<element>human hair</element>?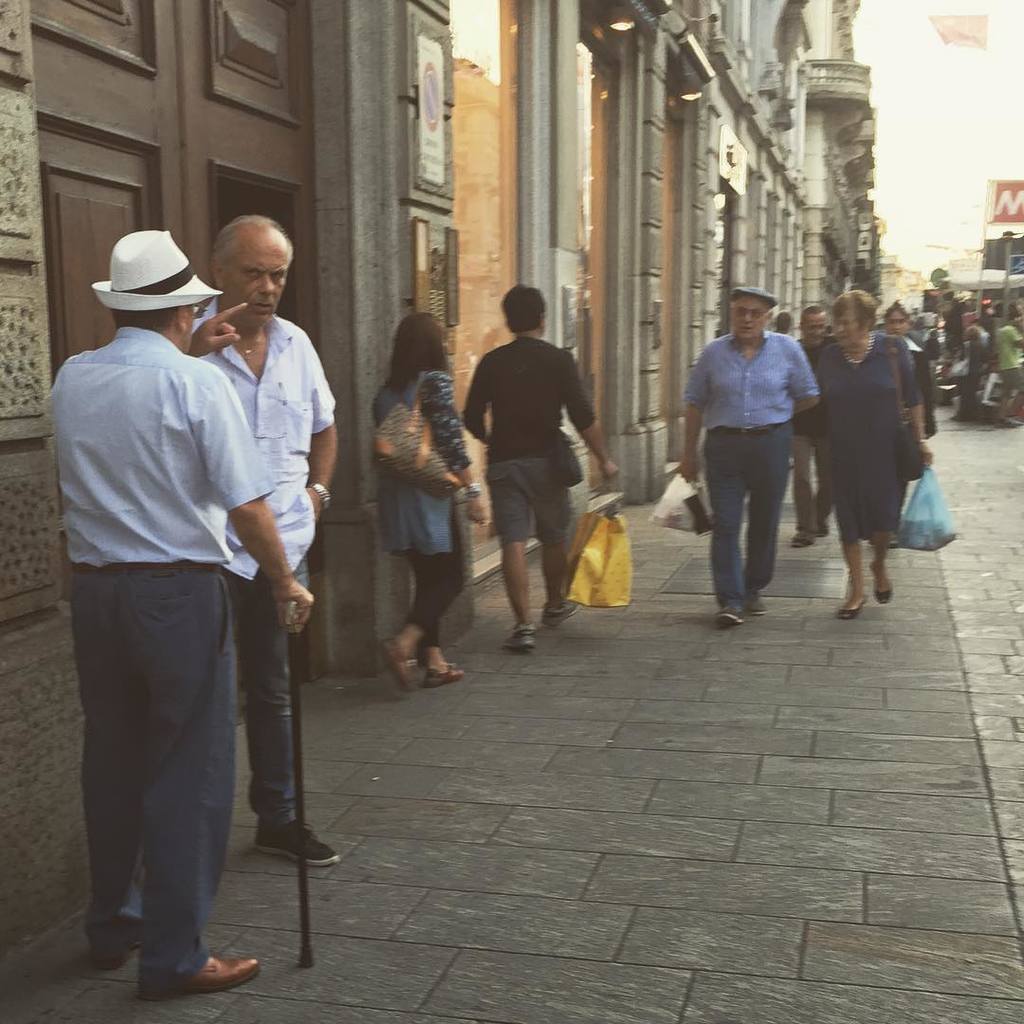
<region>835, 289, 870, 337</region>
